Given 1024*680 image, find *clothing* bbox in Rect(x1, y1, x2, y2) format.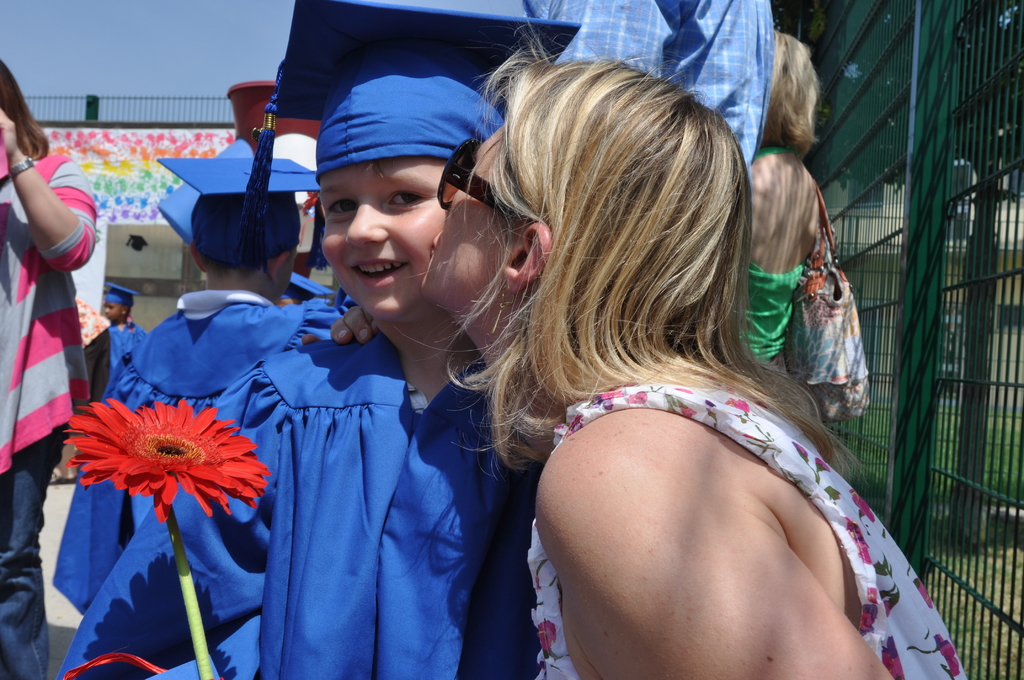
Rect(109, 316, 145, 372).
